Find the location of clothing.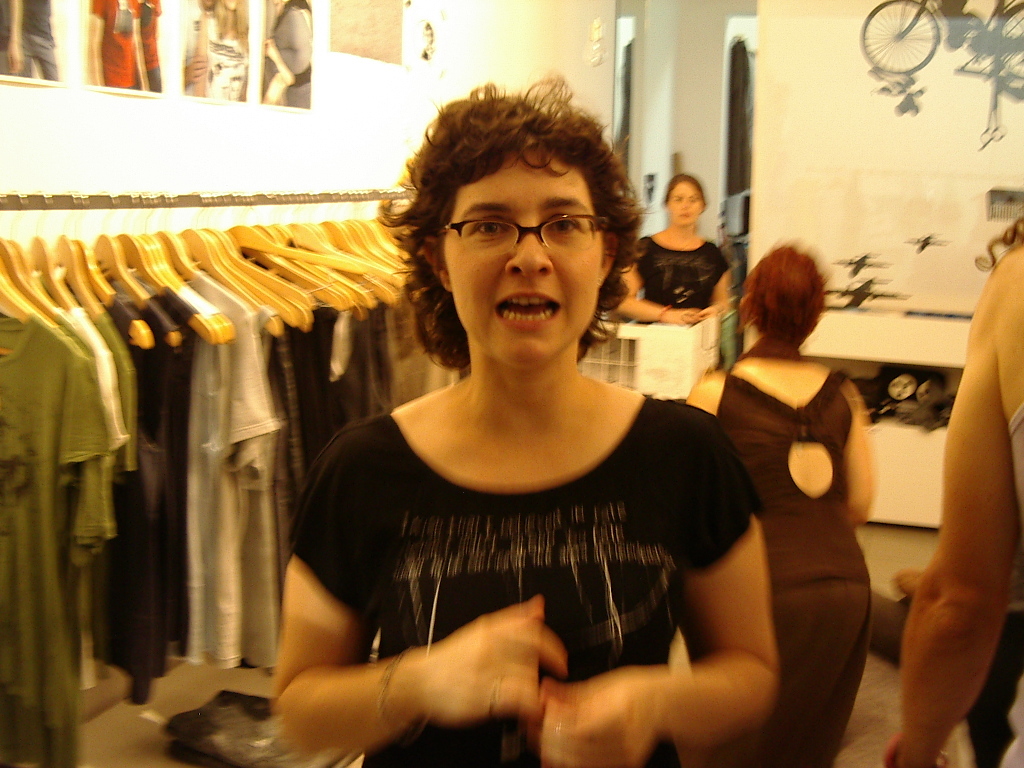
Location: [left=631, top=230, right=736, bottom=371].
